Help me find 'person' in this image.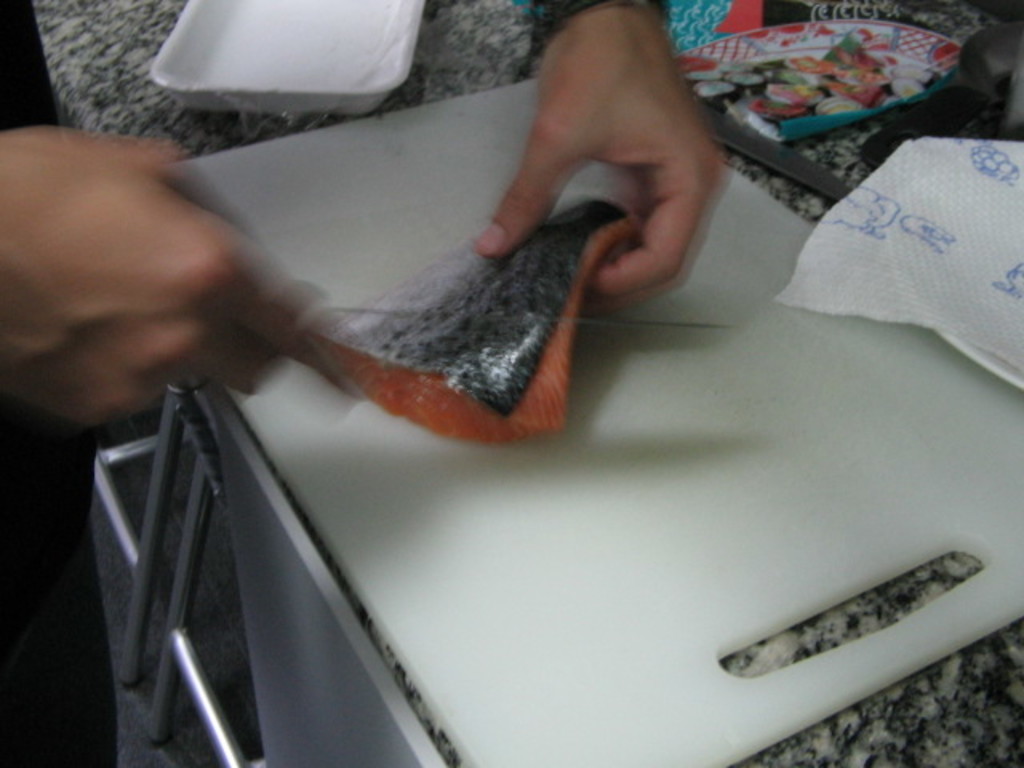
Found it: Rect(0, 0, 723, 429).
